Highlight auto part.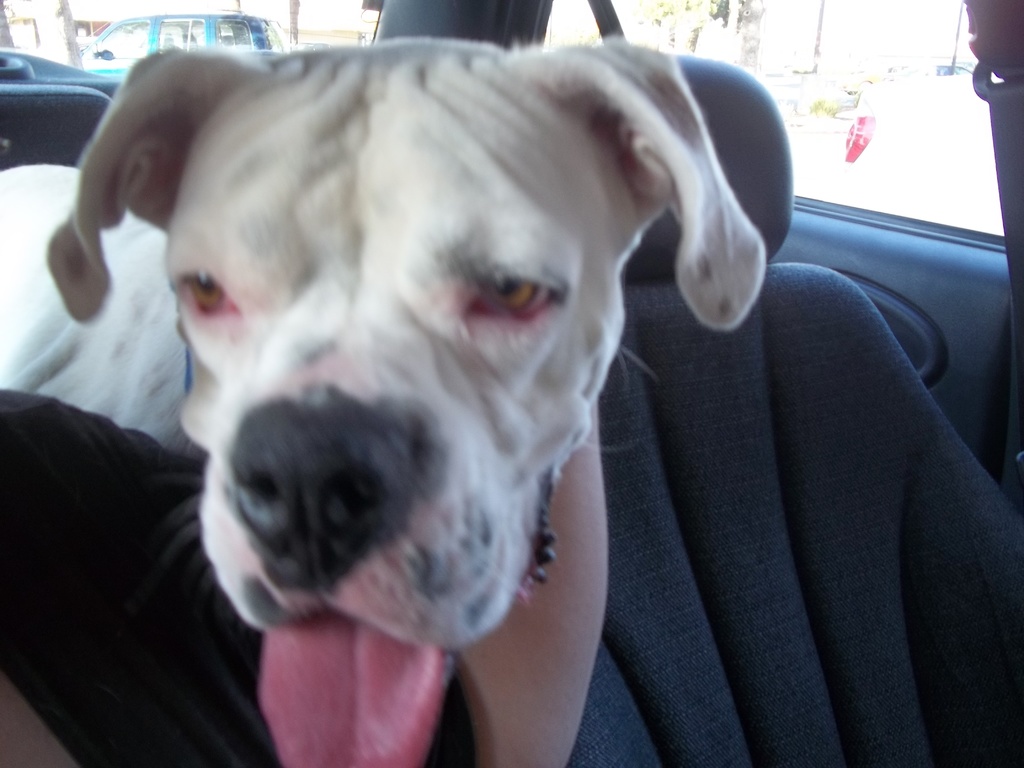
Highlighted region: 536,0,1010,254.
